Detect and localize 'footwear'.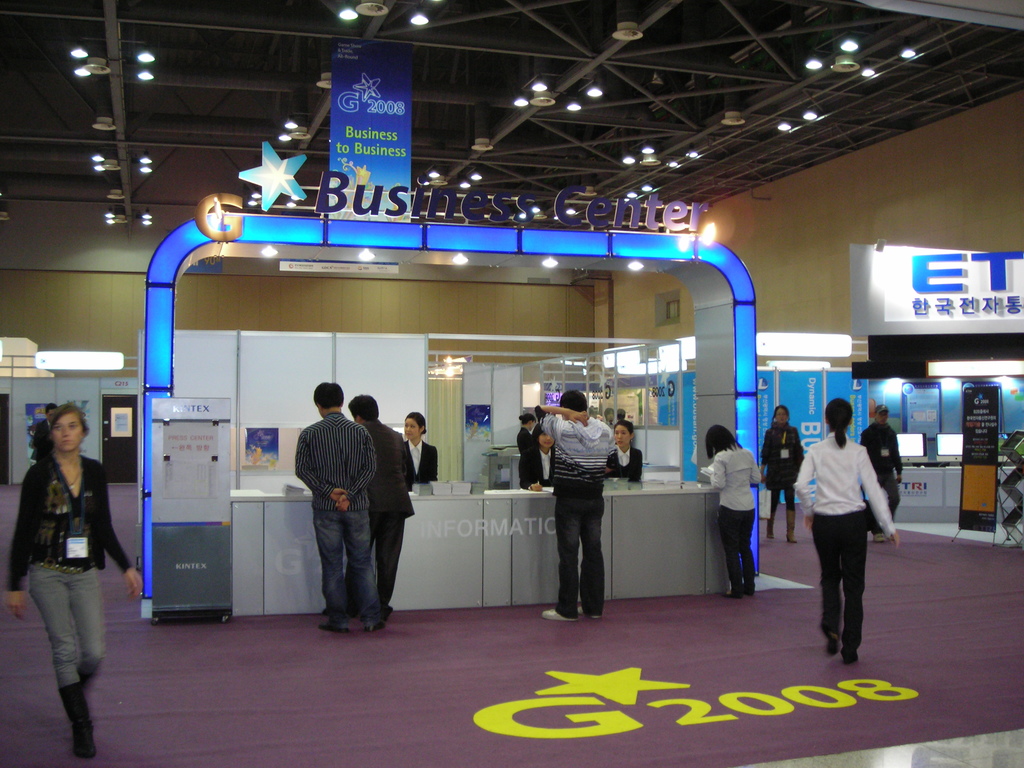
Localized at rect(822, 630, 840, 653).
